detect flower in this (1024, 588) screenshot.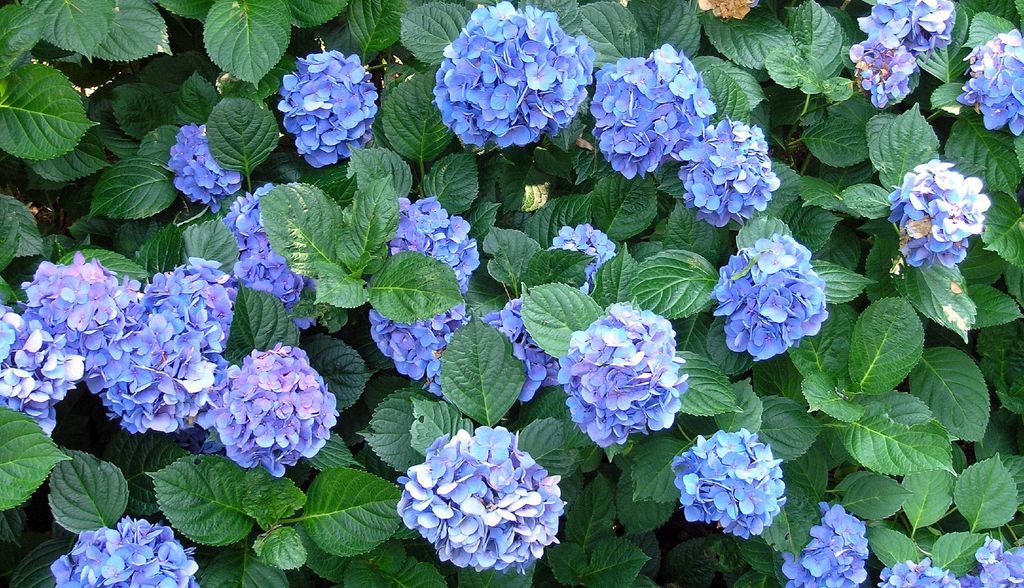
Detection: x1=159 y1=262 x2=232 y2=346.
